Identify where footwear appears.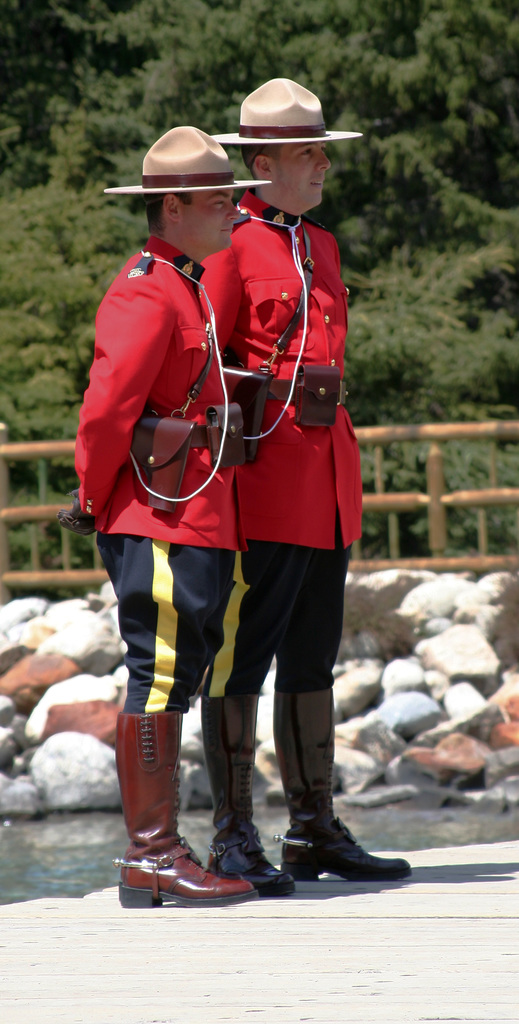
Appears at detection(201, 698, 297, 897).
